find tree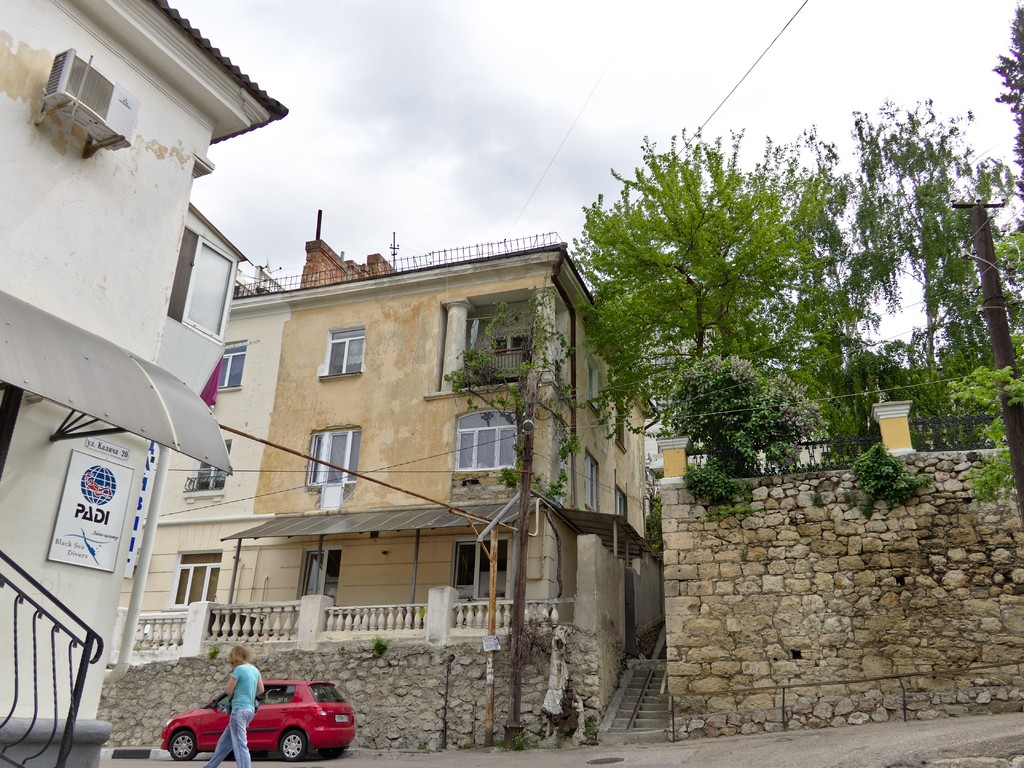
[989, 0, 1023, 169]
